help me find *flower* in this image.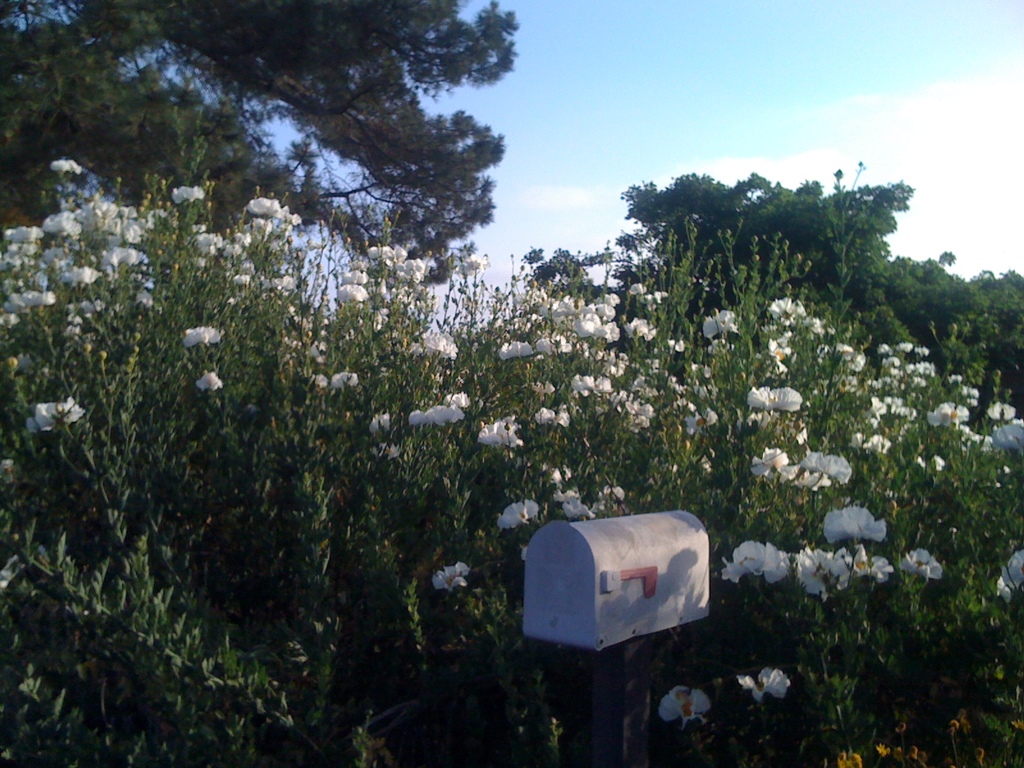
Found it: {"x1": 851, "y1": 545, "x2": 890, "y2": 589}.
